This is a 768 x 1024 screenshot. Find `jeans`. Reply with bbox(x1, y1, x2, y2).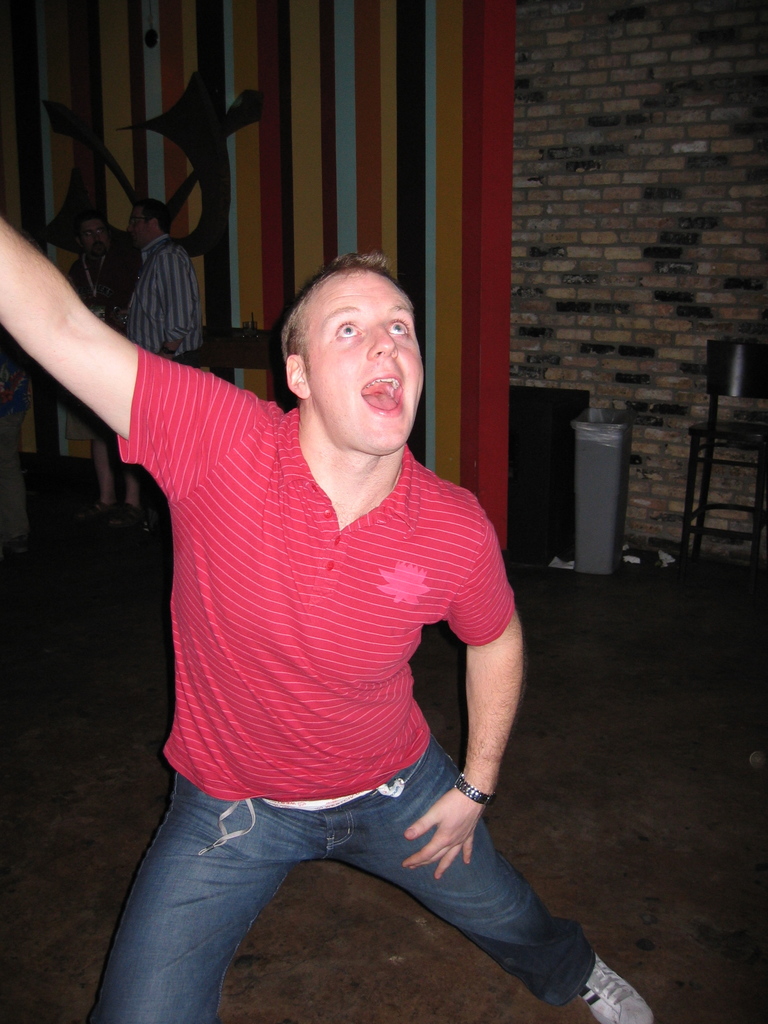
bbox(88, 723, 594, 1023).
